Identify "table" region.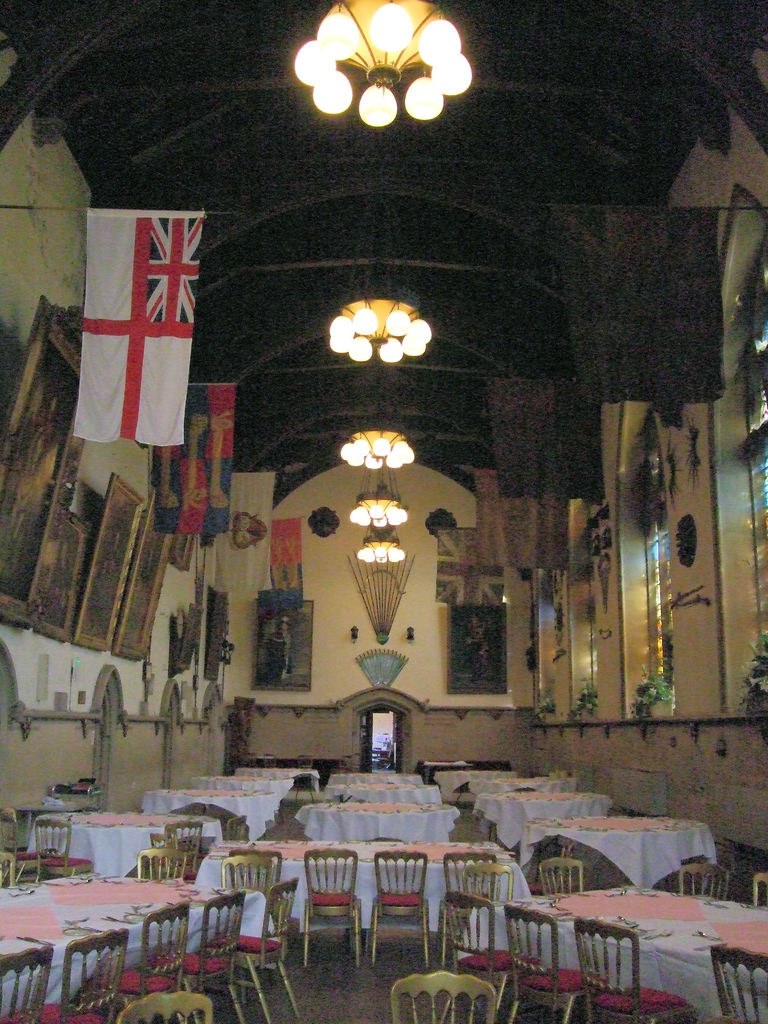
Region: (472,793,611,849).
